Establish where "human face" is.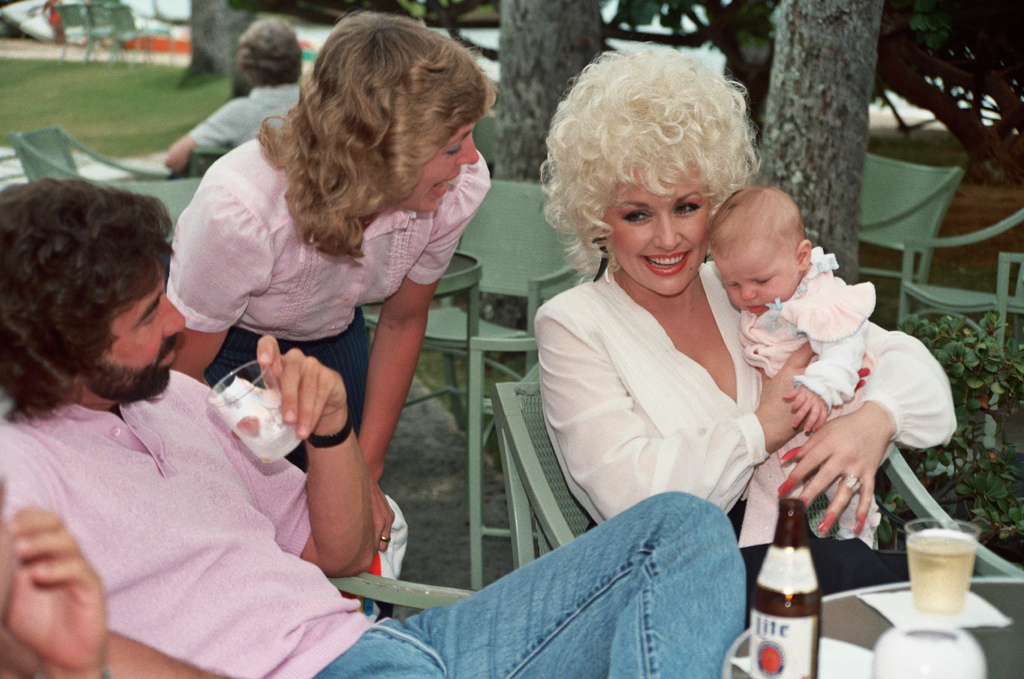
Established at bbox(603, 165, 712, 298).
